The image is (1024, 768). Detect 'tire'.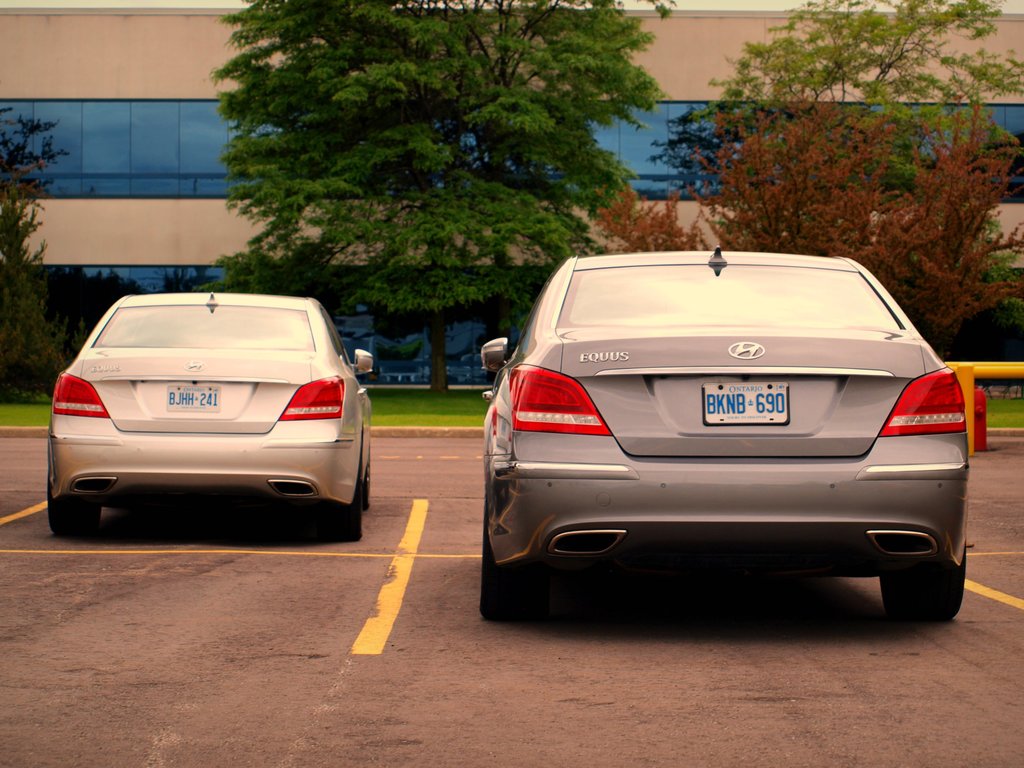
Detection: bbox=[872, 508, 961, 623].
